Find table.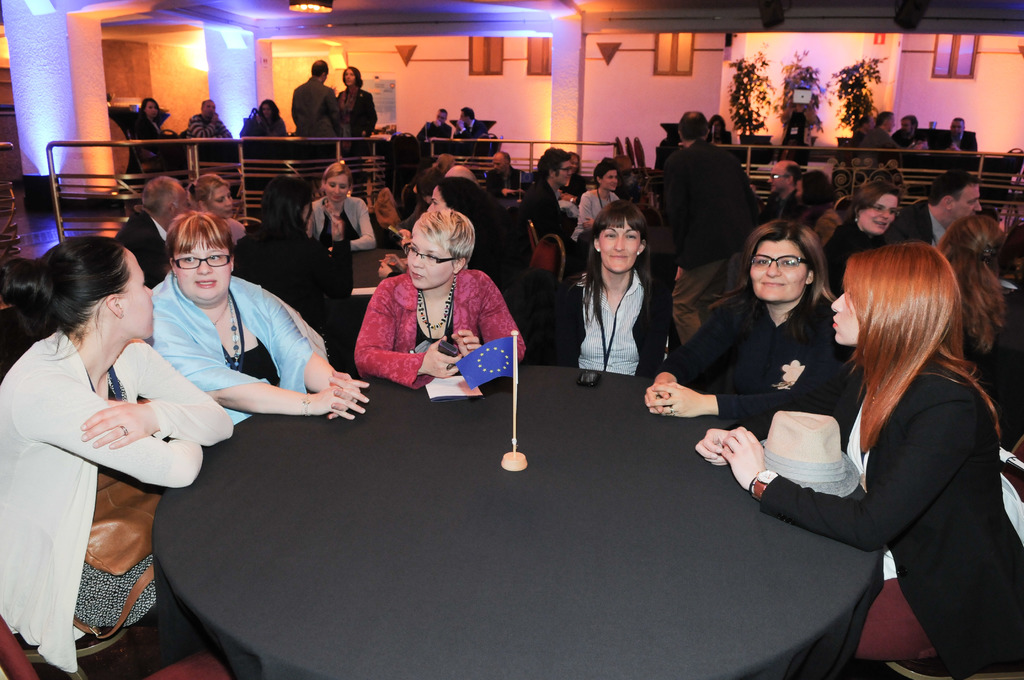
box=[107, 353, 937, 679].
